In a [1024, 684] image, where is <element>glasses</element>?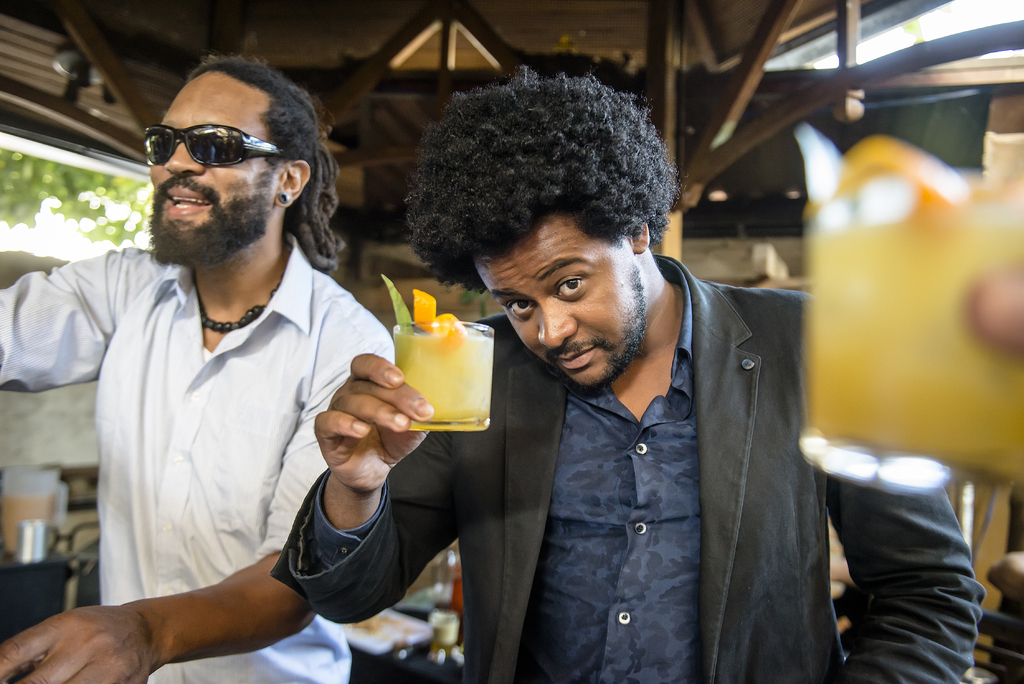
BBox(145, 127, 294, 172).
